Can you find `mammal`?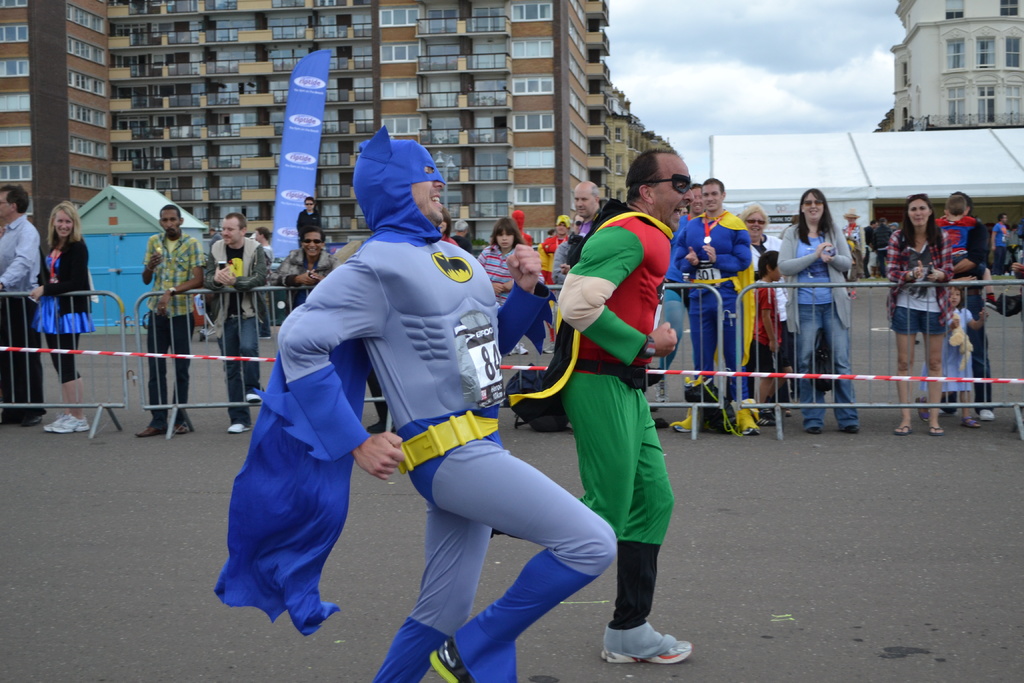
Yes, bounding box: crop(275, 225, 346, 311).
